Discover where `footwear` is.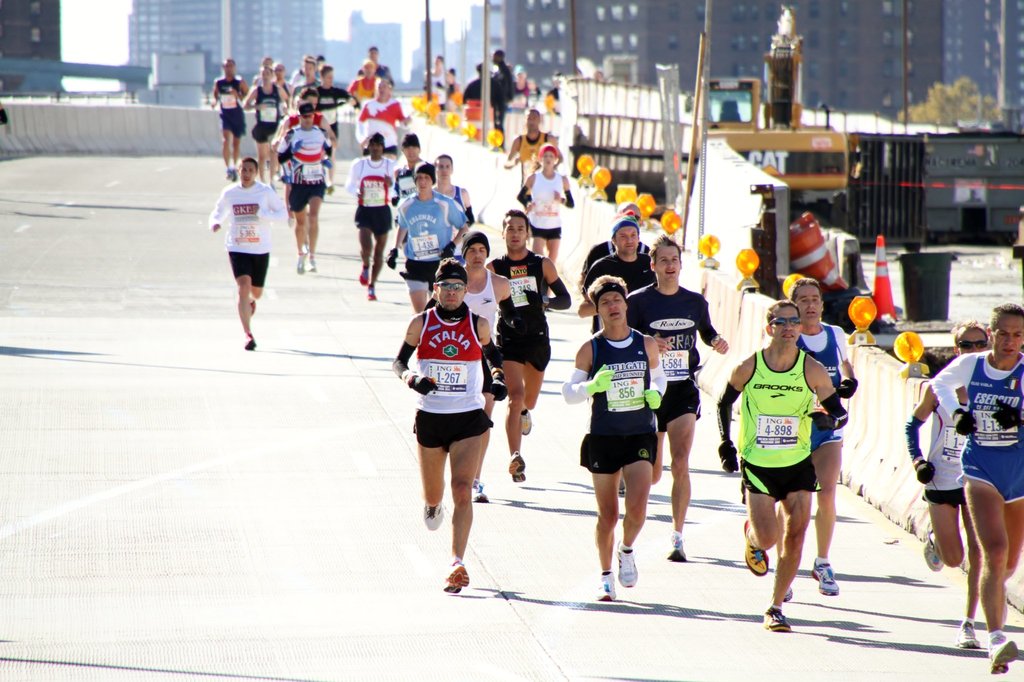
Discovered at [x1=368, y1=281, x2=378, y2=302].
